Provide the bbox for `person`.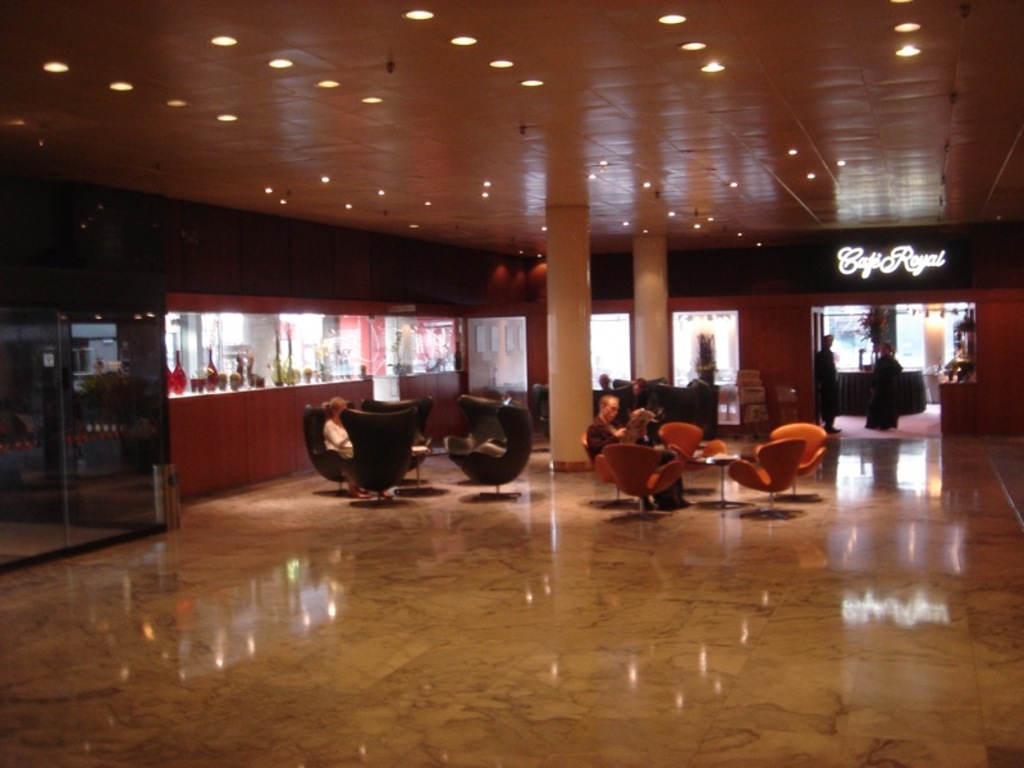
pyautogui.locateOnScreen(818, 324, 829, 422).
